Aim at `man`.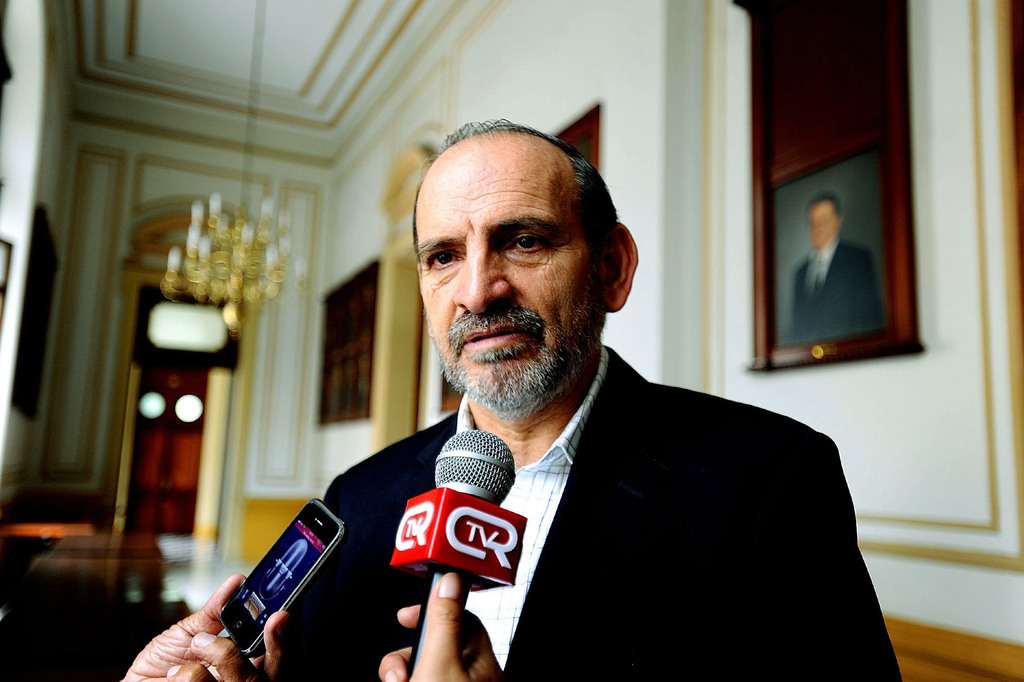
Aimed at Rect(289, 111, 902, 681).
